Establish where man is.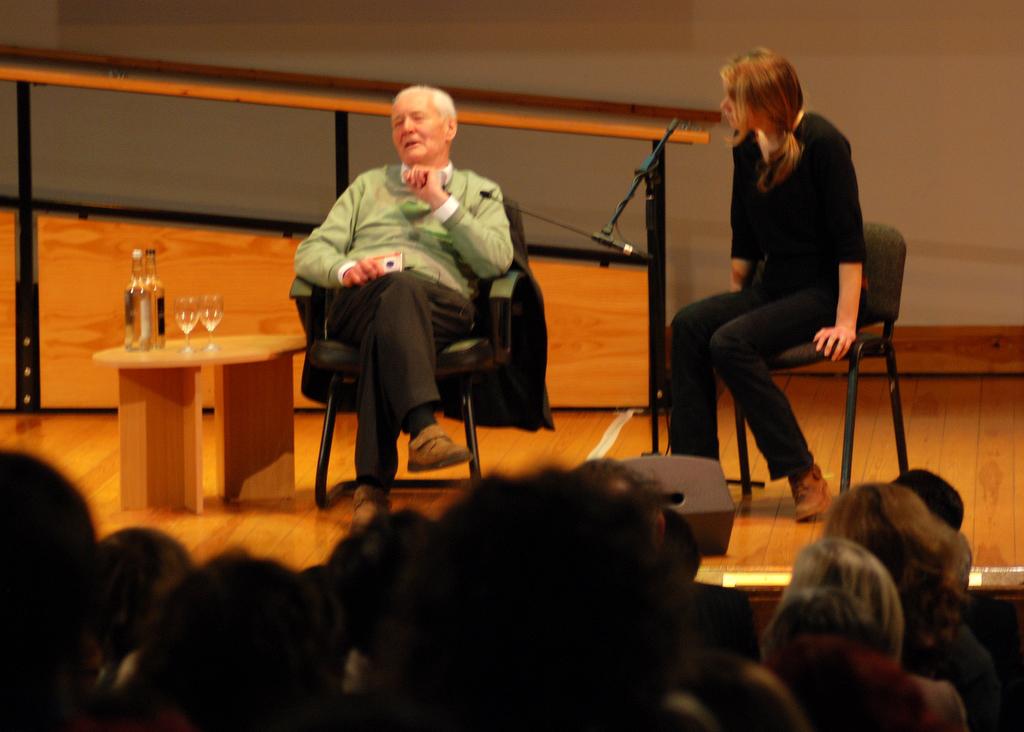
Established at 274:107:549:504.
